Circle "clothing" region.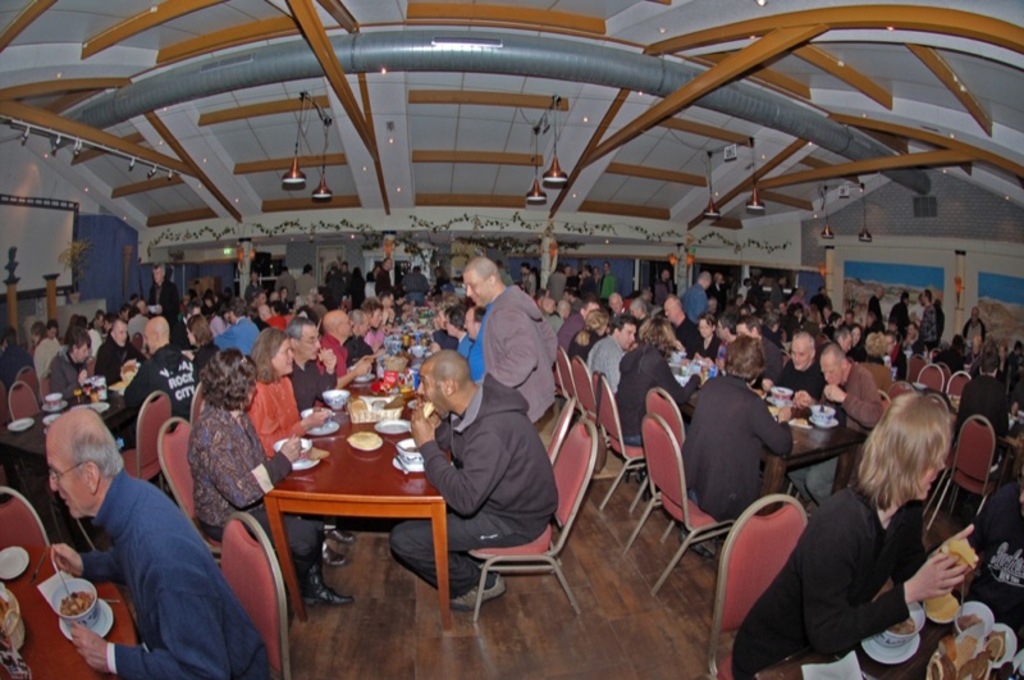
Region: x1=81, y1=466, x2=265, y2=679.
